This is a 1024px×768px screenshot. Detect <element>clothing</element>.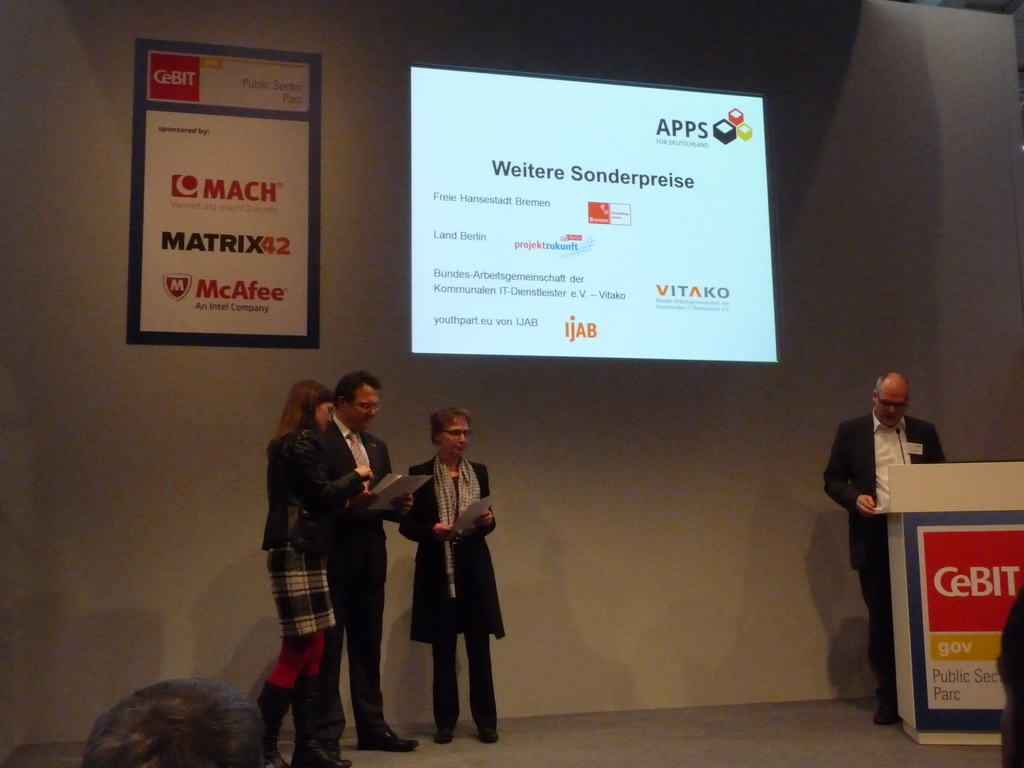
<bbox>225, 422, 355, 764</bbox>.
